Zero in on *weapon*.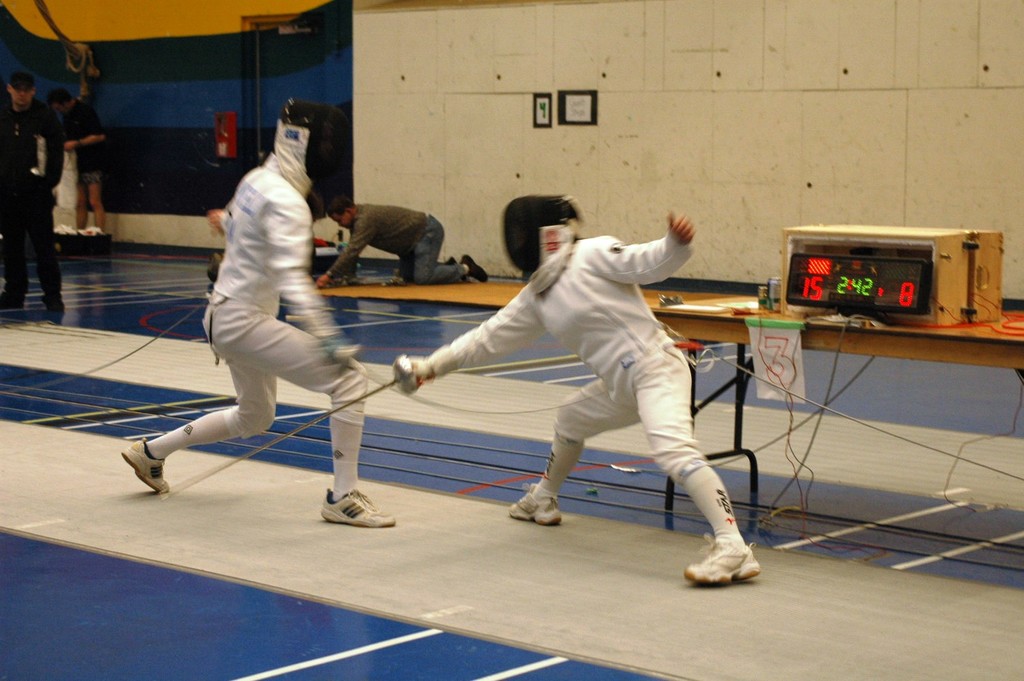
Zeroed in: (162, 349, 435, 503).
